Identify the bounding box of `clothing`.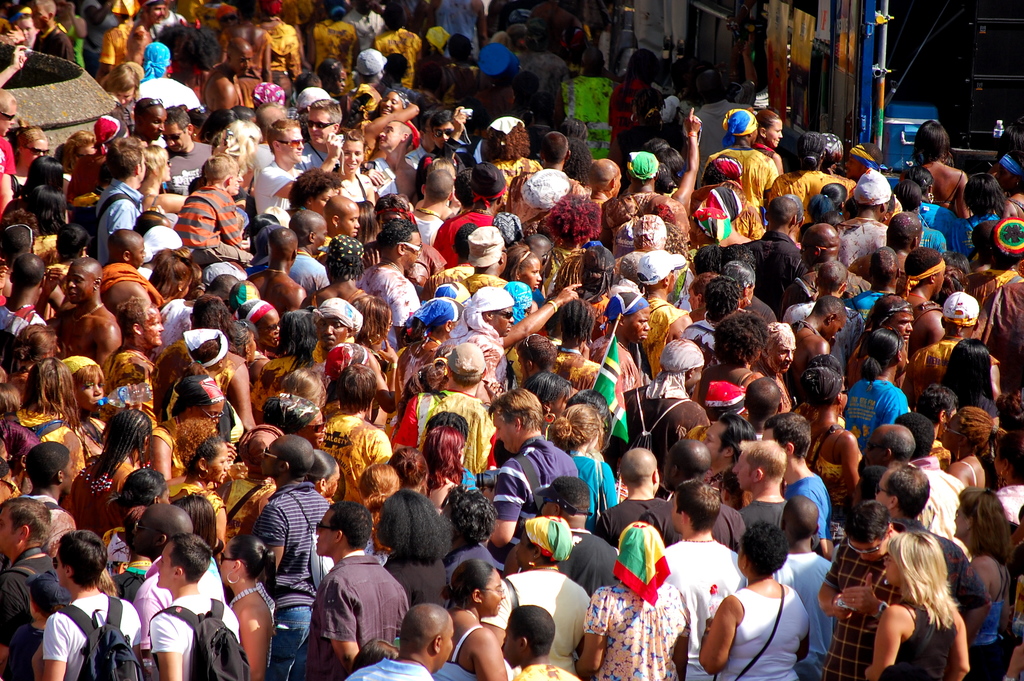
[600, 498, 668, 549].
